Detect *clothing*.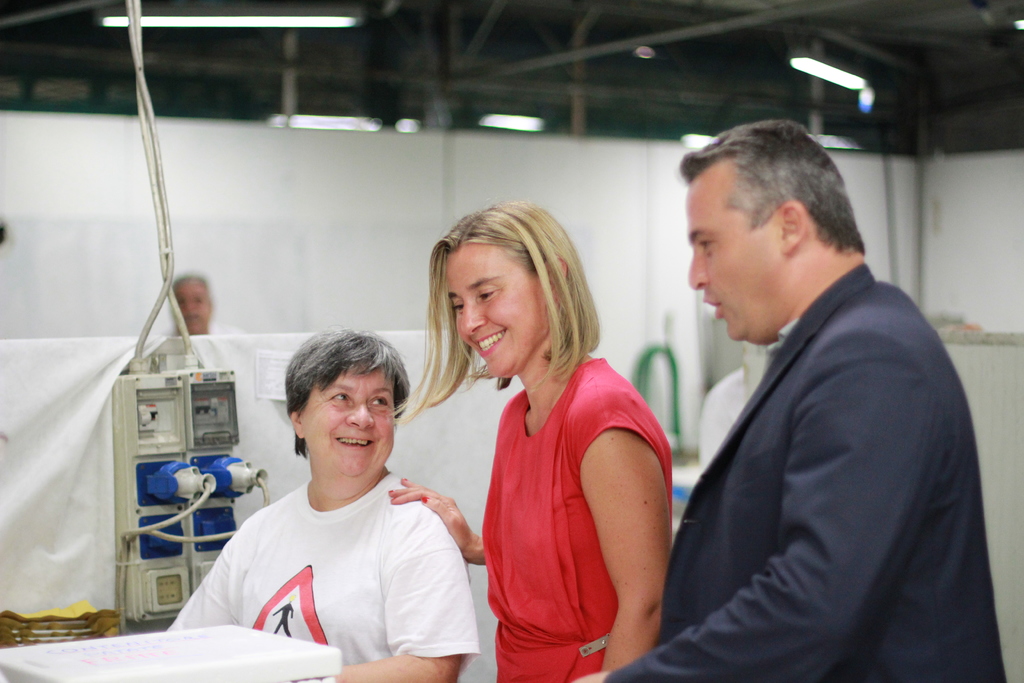
Detected at <bbox>630, 288, 1002, 682</bbox>.
